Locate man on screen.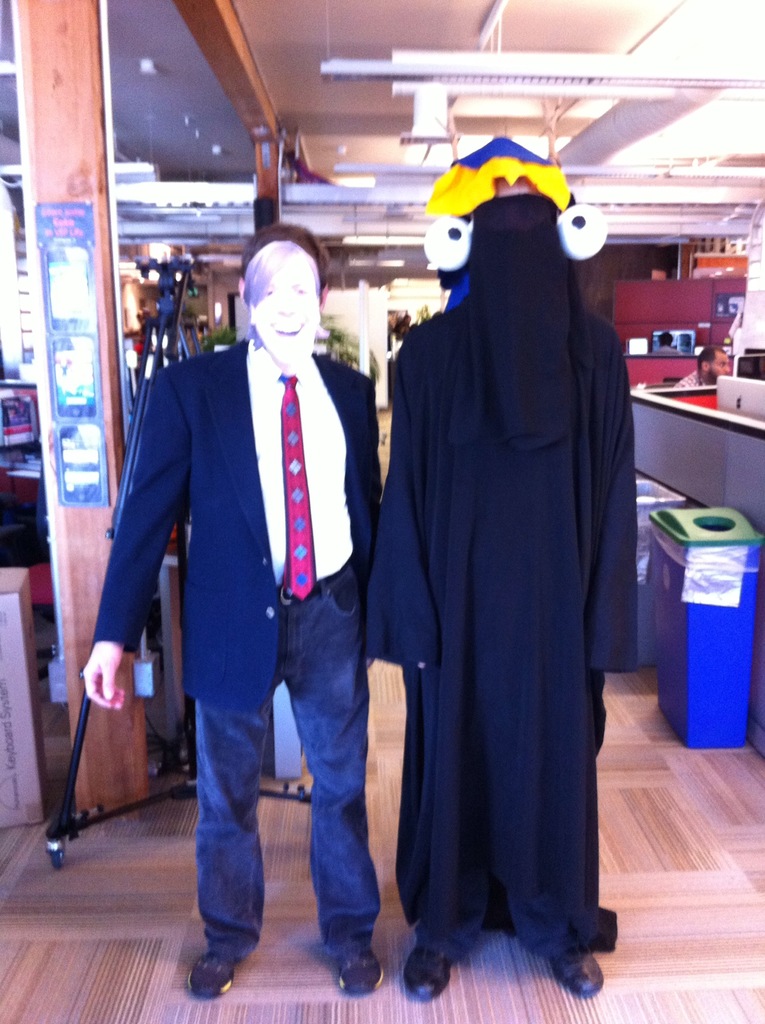
On screen at select_region(92, 215, 395, 975).
